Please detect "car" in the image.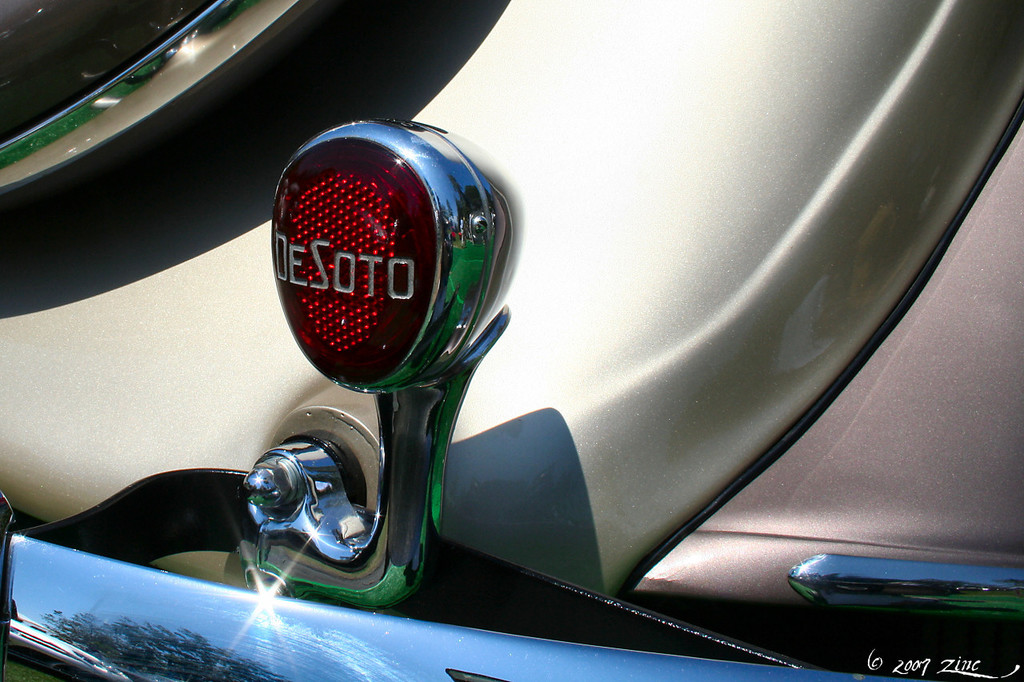
0,0,1023,681.
